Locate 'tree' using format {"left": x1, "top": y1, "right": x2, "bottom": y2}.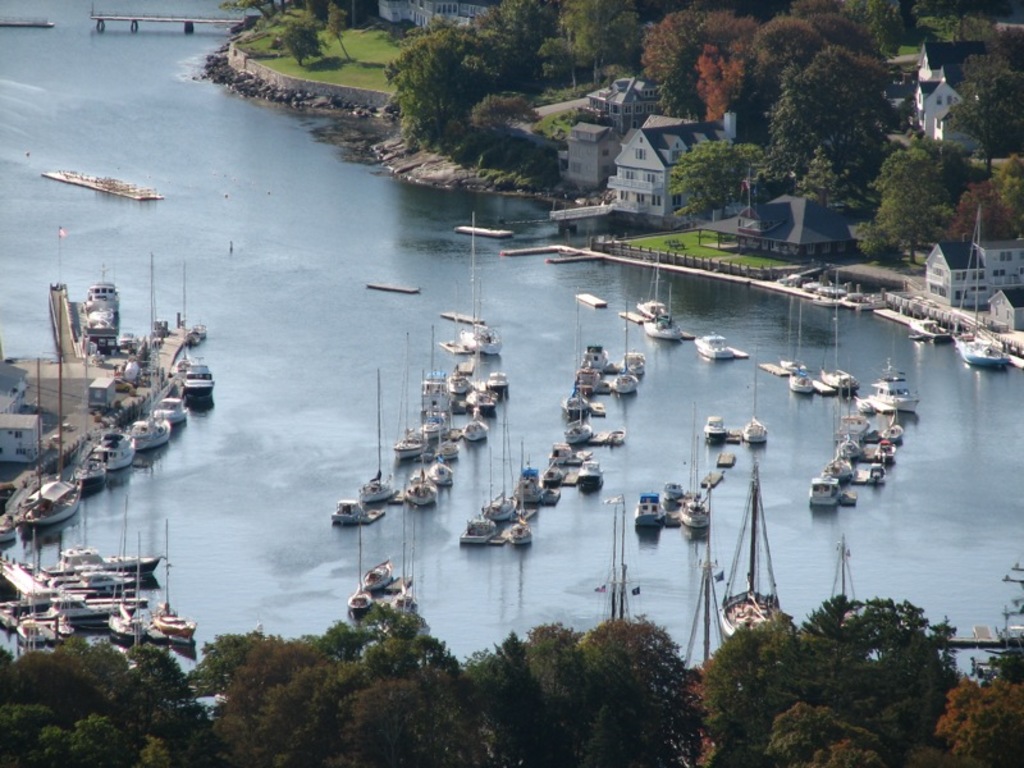
{"left": 984, "top": 151, "right": 1023, "bottom": 236}.
